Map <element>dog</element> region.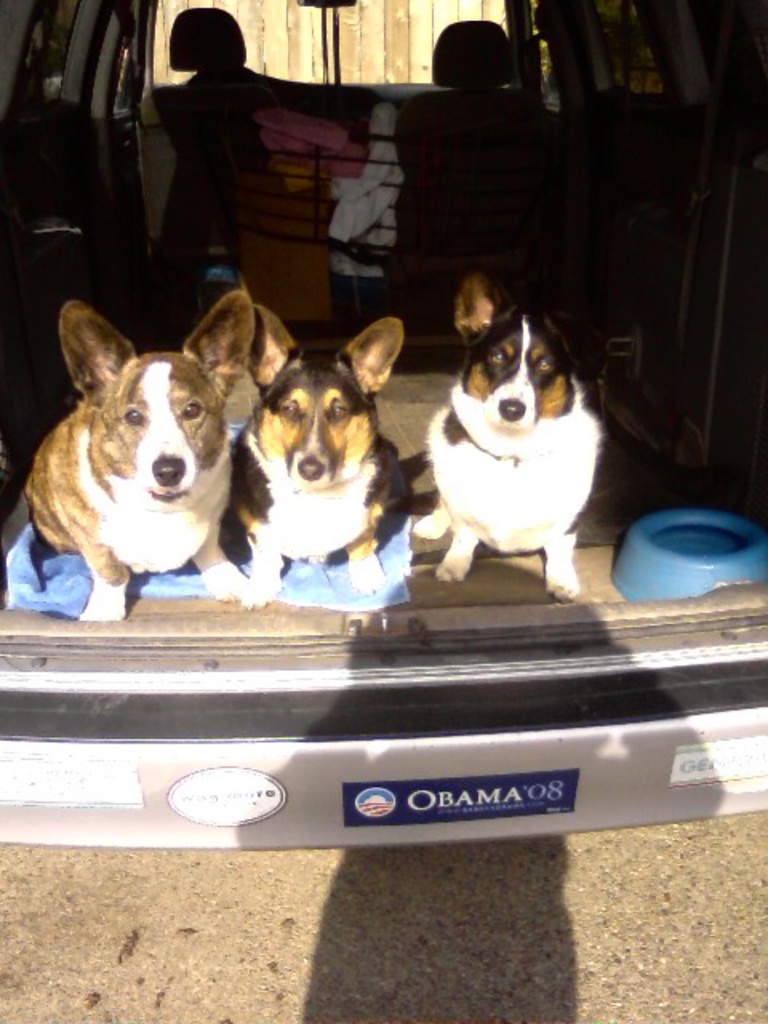
Mapped to select_region(410, 277, 600, 600).
